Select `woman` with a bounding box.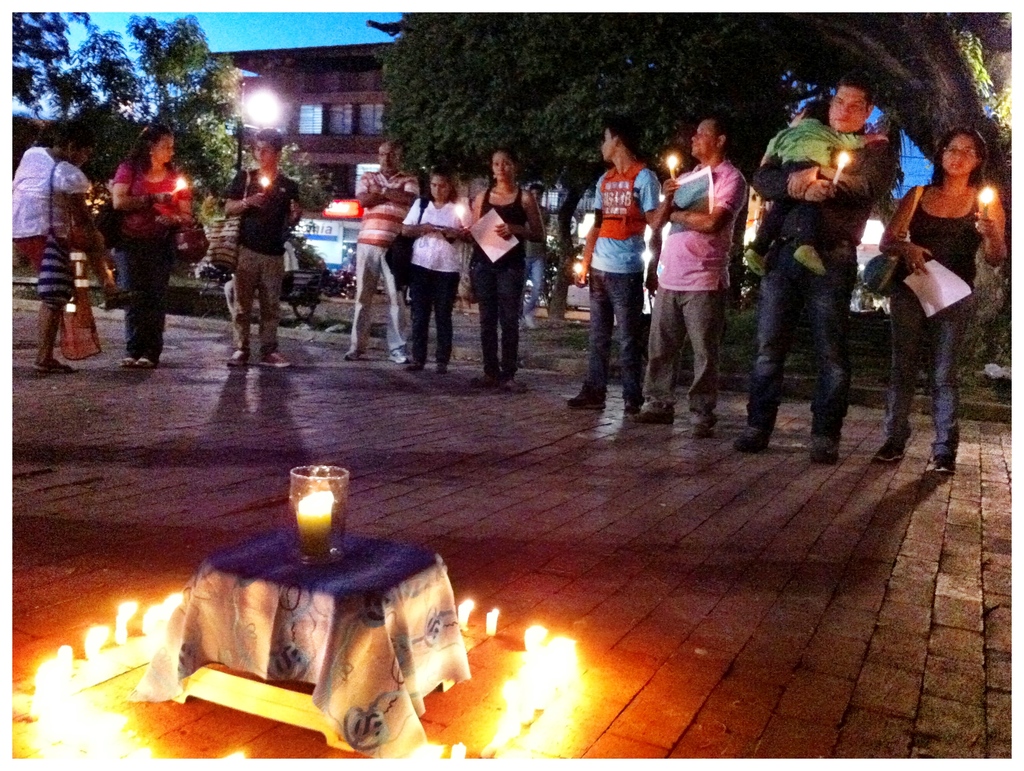
bbox(874, 106, 1001, 473).
